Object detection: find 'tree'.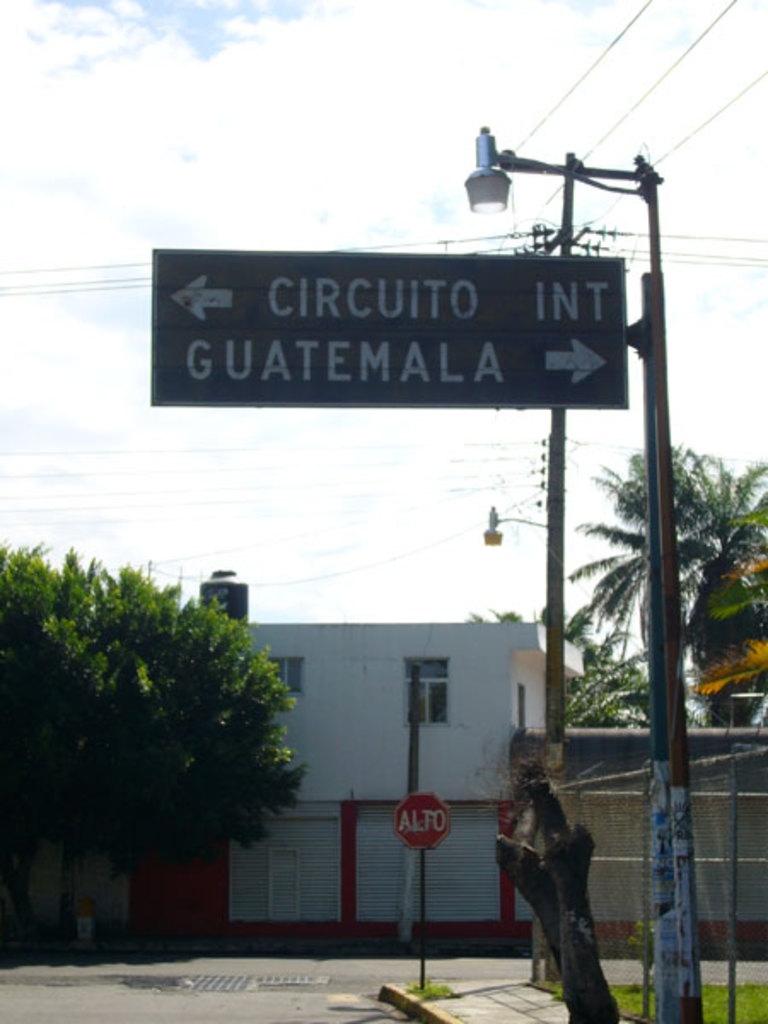
493, 729, 620, 1022.
